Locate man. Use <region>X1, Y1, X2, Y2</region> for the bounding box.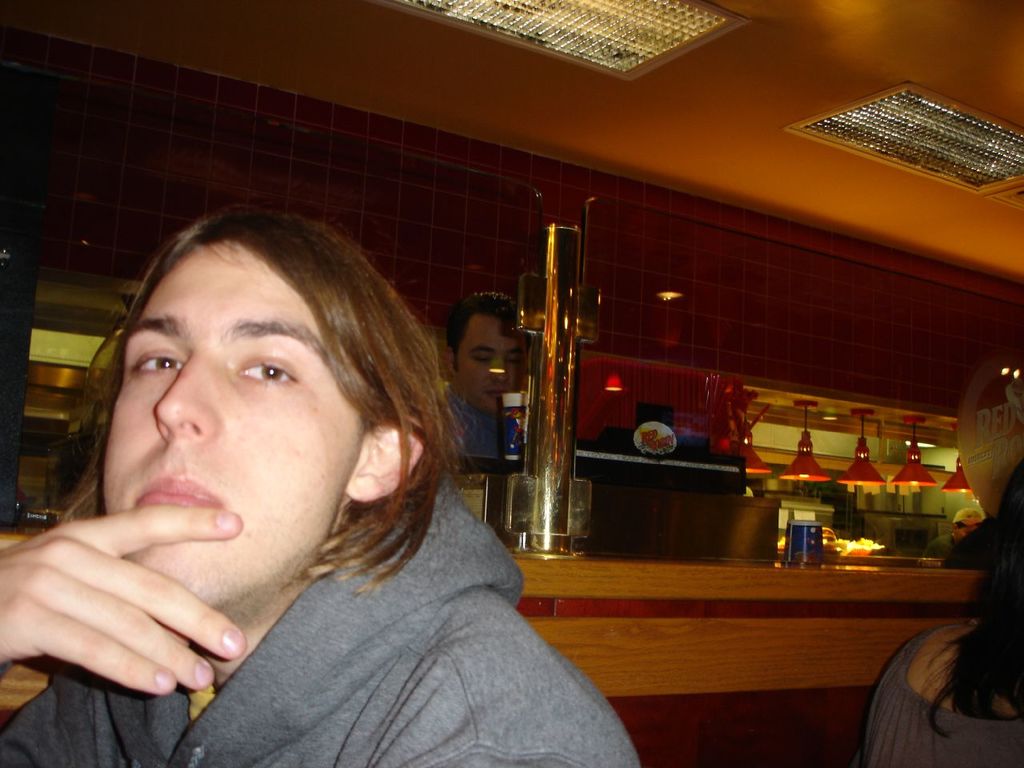
<region>1, 194, 641, 747</region>.
